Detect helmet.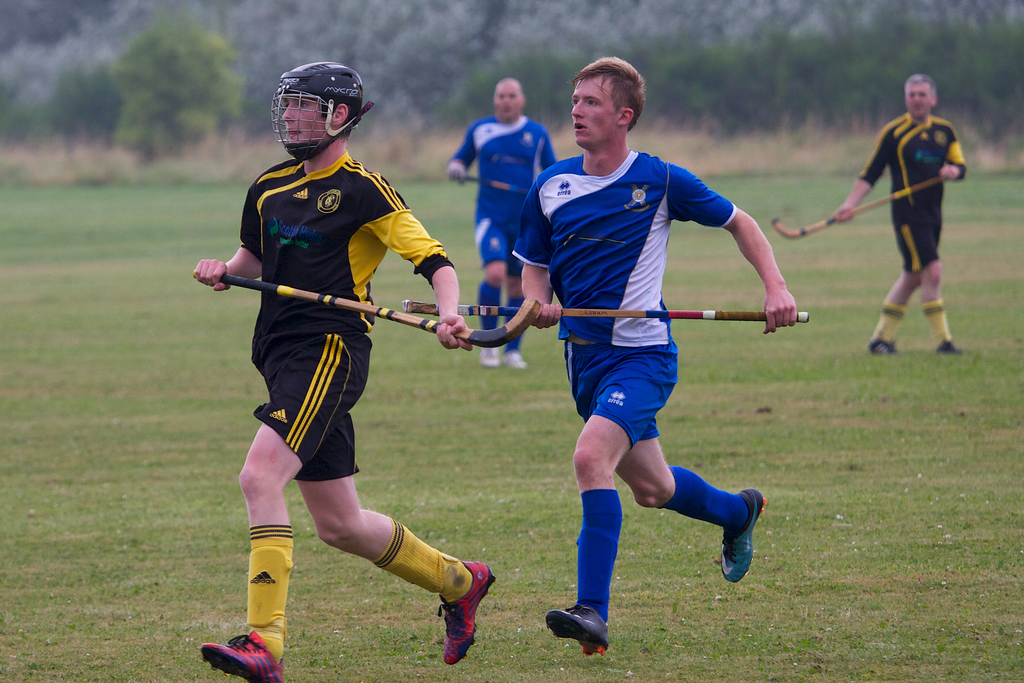
Detected at [x1=269, y1=58, x2=367, y2=144].
